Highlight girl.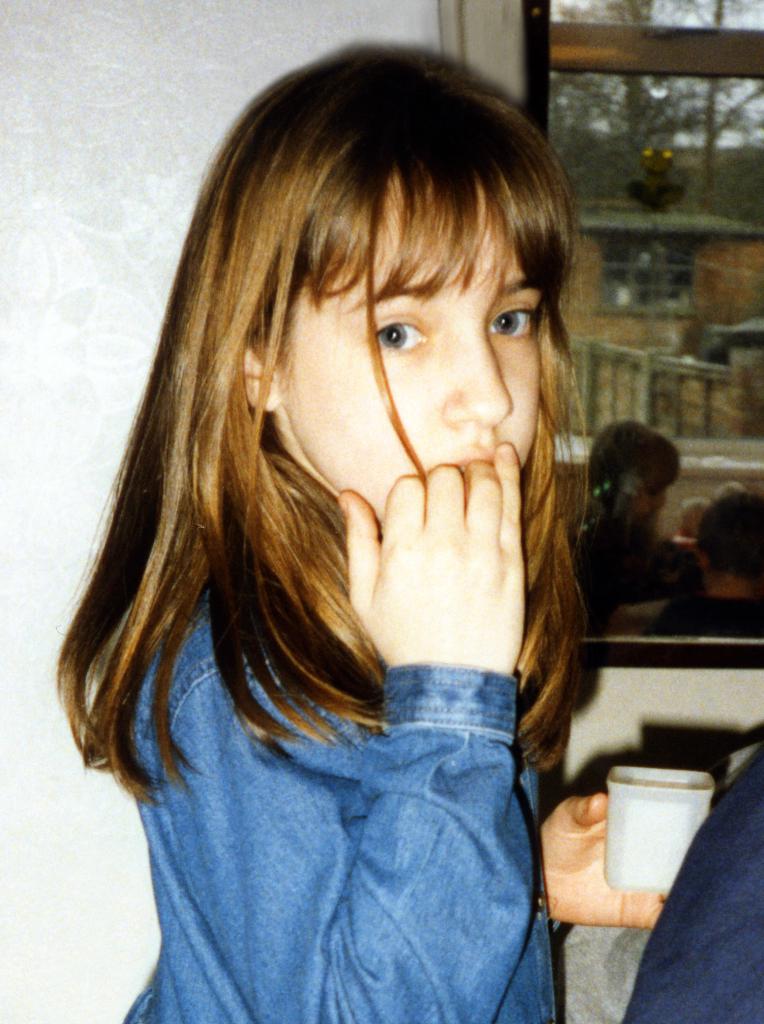
Highlighted region: <bbox>50, 40, 663, 1023</bbox>.
